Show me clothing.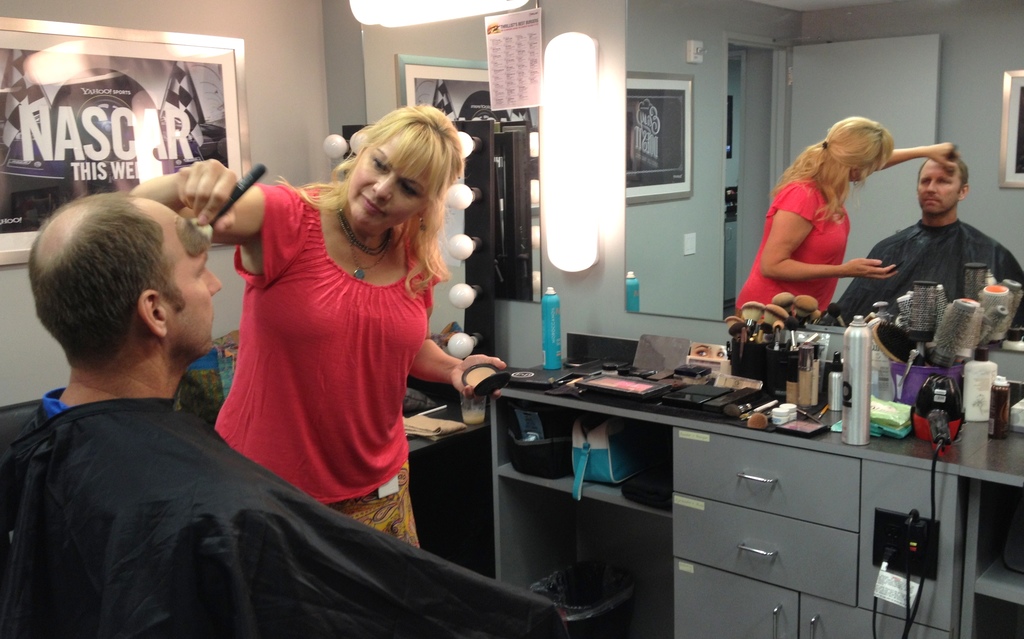
clothing is here: crop(40, 387, 69, 421).
